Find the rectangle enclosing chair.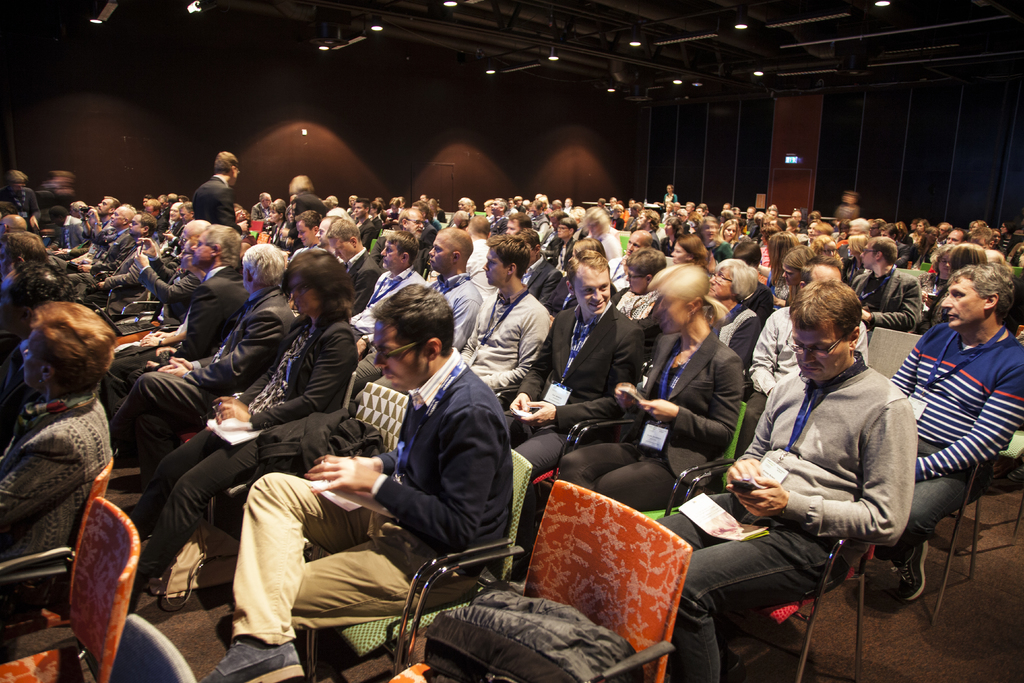
x1=954 y1=431 x2=1023 y2=546.
